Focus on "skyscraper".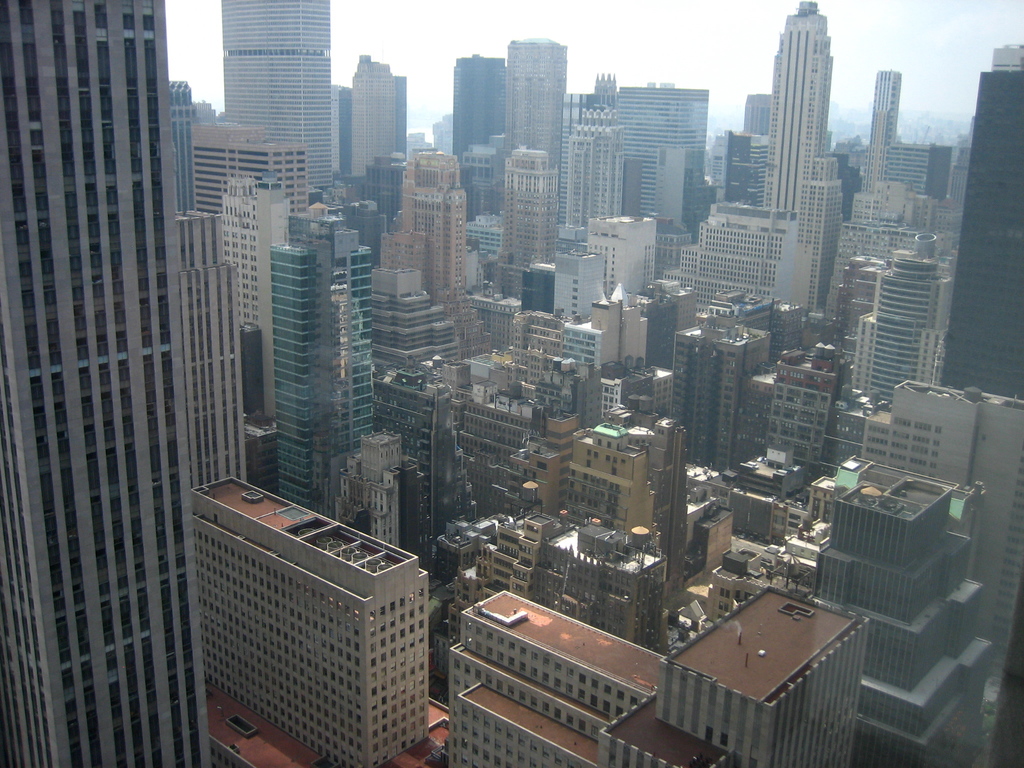
Focused at [x1=346, y1=153, x2=408, y2=227].
